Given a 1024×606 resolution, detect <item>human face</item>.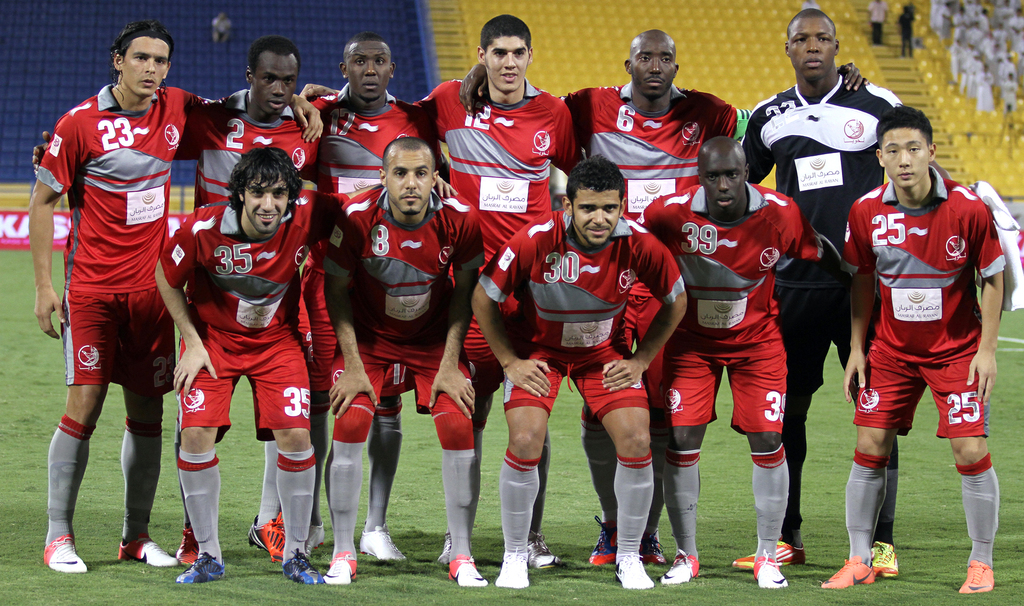
select_region(874, 127, 934, 190).
